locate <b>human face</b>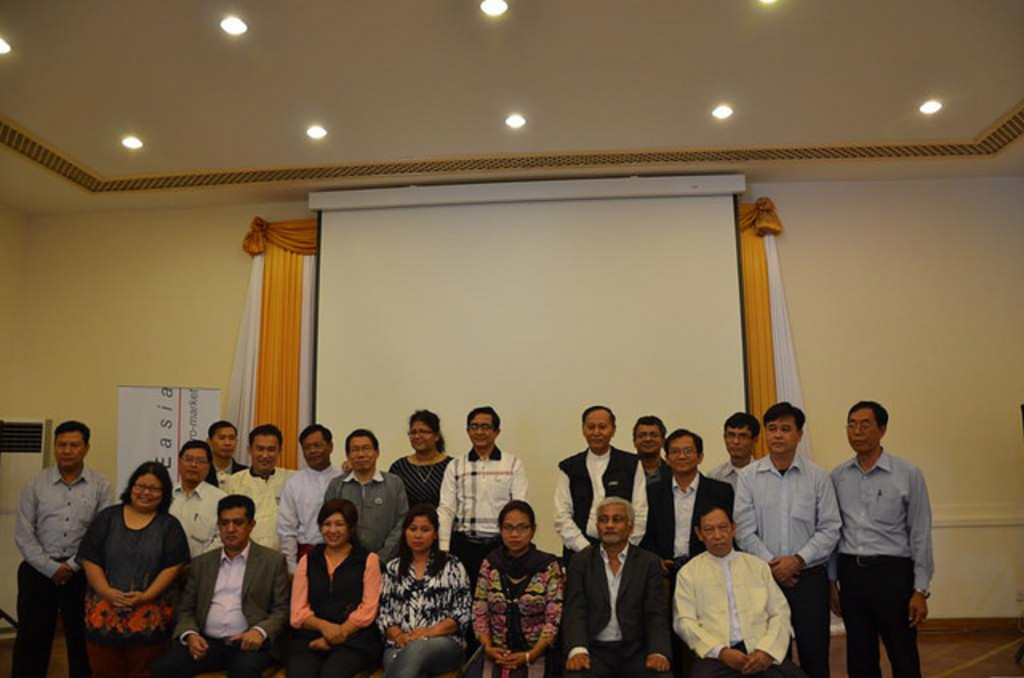
bbox(128, 470, 163, 515)
